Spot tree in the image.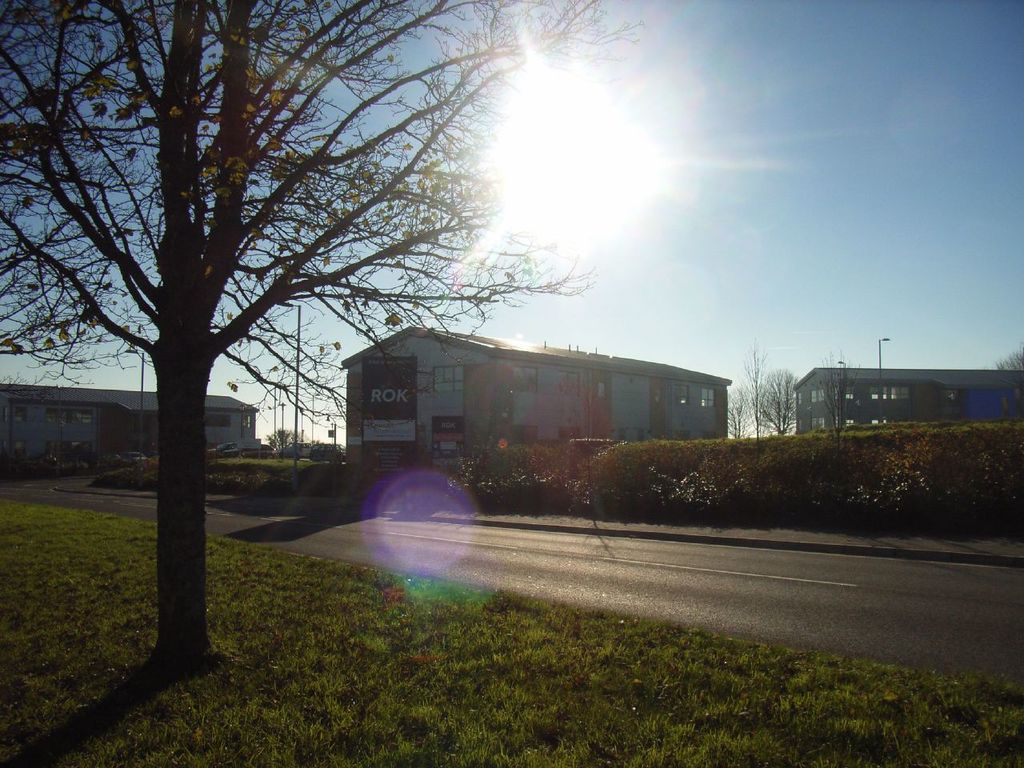
tree found at (x1=742, y1=343, x2=778, y2=435).
